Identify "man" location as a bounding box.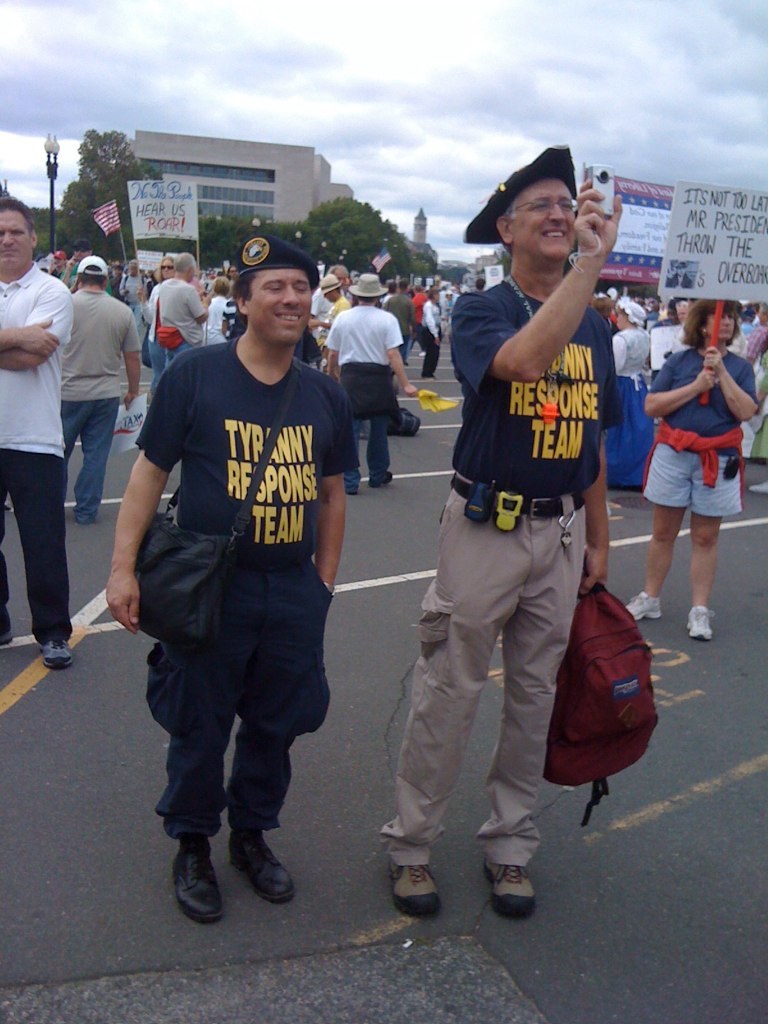
313, 261, 352, 339.
